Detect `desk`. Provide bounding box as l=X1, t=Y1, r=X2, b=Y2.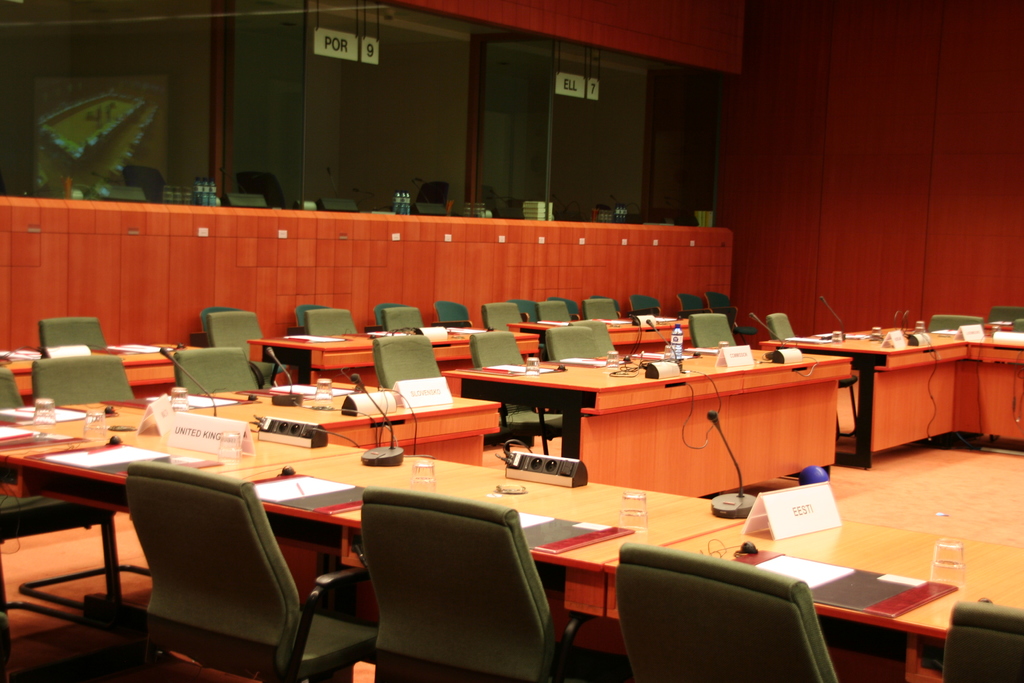
l=445, t=363, r=852, b=496.
